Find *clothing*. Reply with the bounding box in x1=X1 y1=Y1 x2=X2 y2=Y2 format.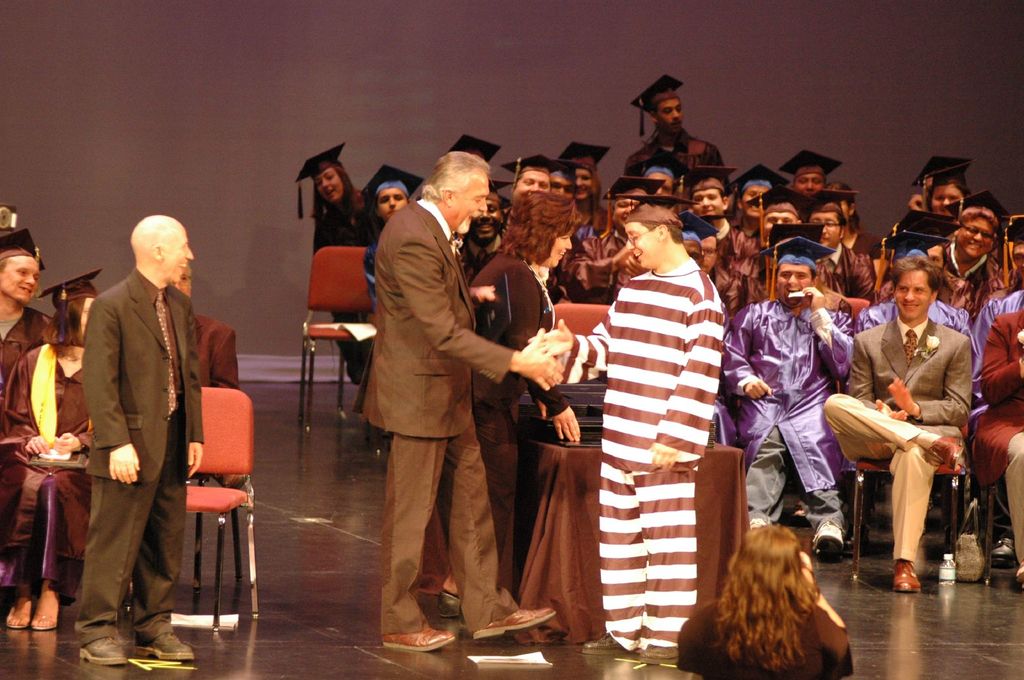
x1=0 y1=305 x2=51 y2=425.
